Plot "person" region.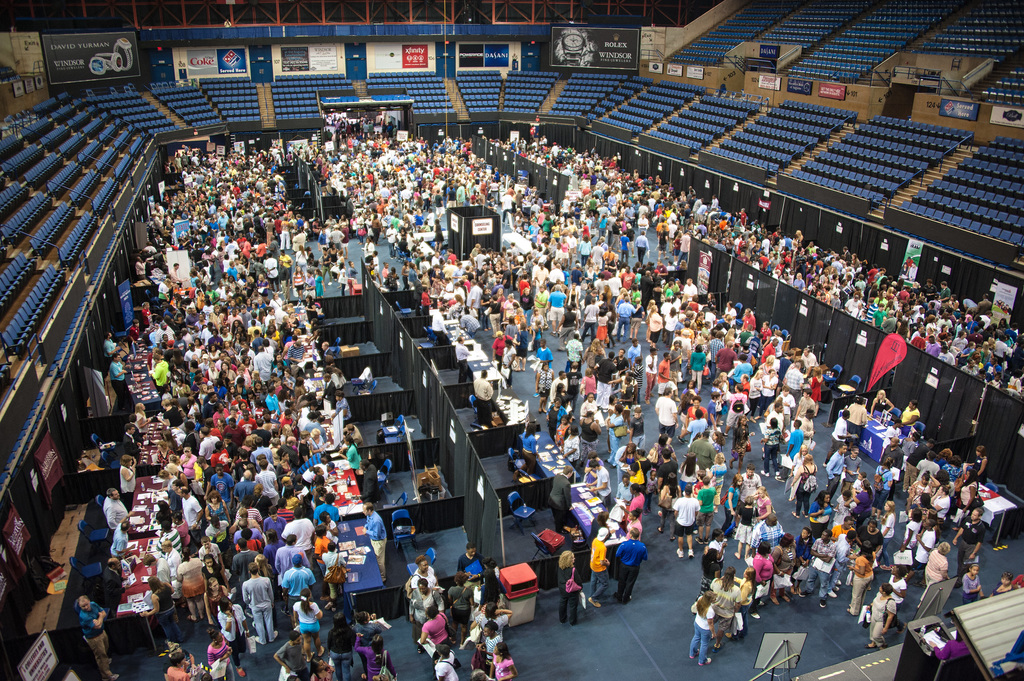
Plotted at <box>120,424,141,456</box>.
